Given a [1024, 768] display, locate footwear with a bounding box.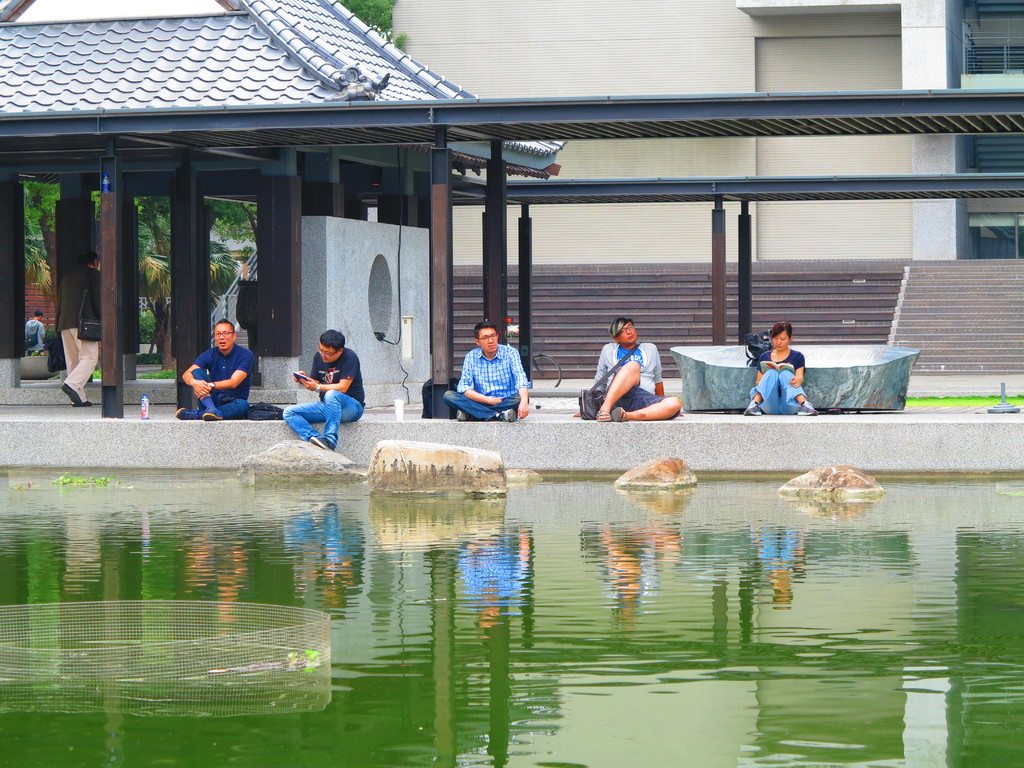
Located: crop(502, 408, 516, 420).
